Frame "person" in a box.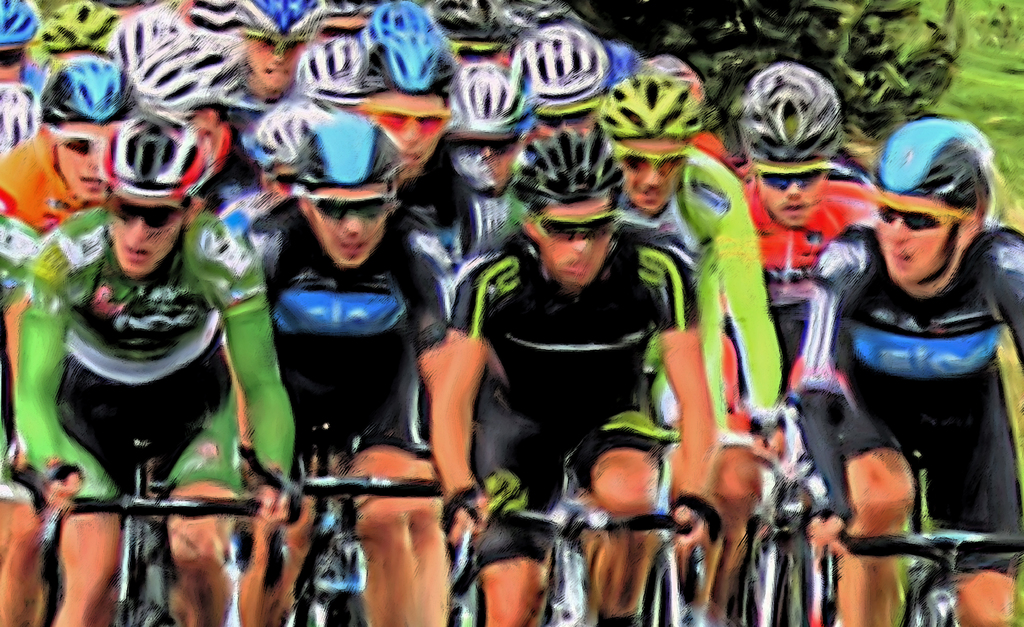
<bbox>246, 0, 326, 129</bbox>.
